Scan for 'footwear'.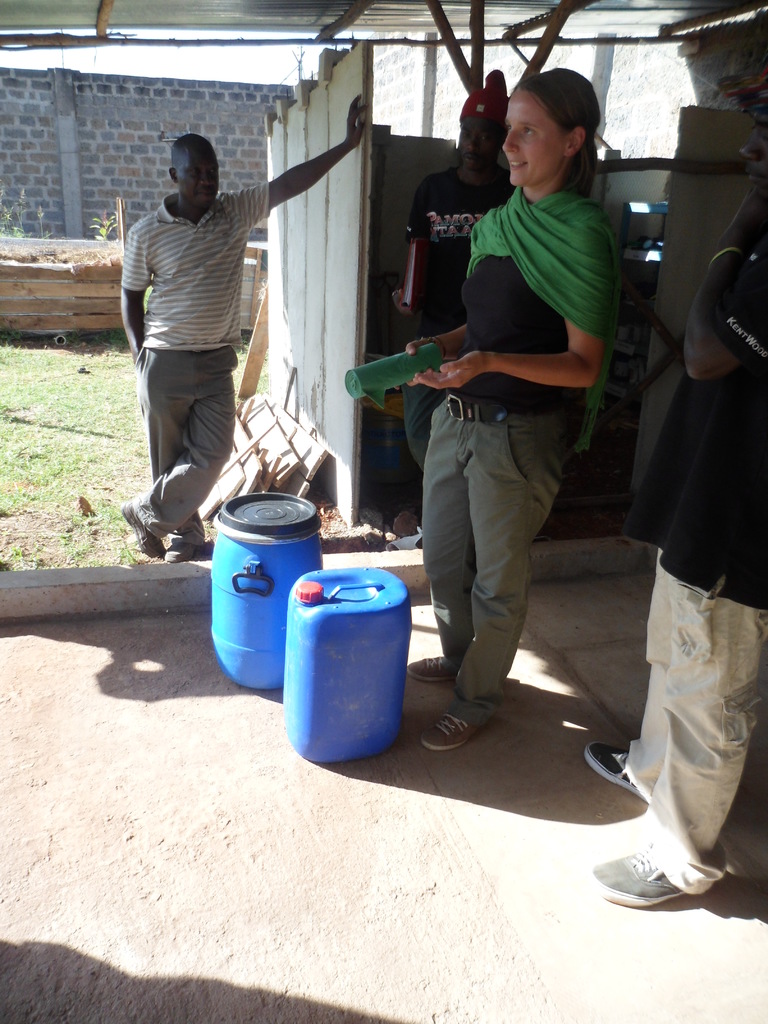
Scan result: rect(162, 538, 195, 563).
